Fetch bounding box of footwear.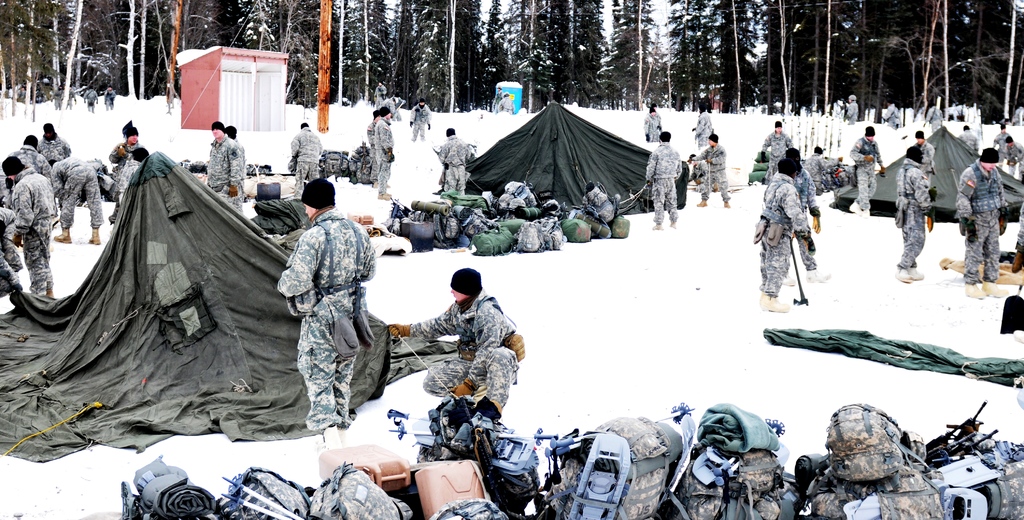
Bbox: [left=898, top=268, right=908, bottom=288].
